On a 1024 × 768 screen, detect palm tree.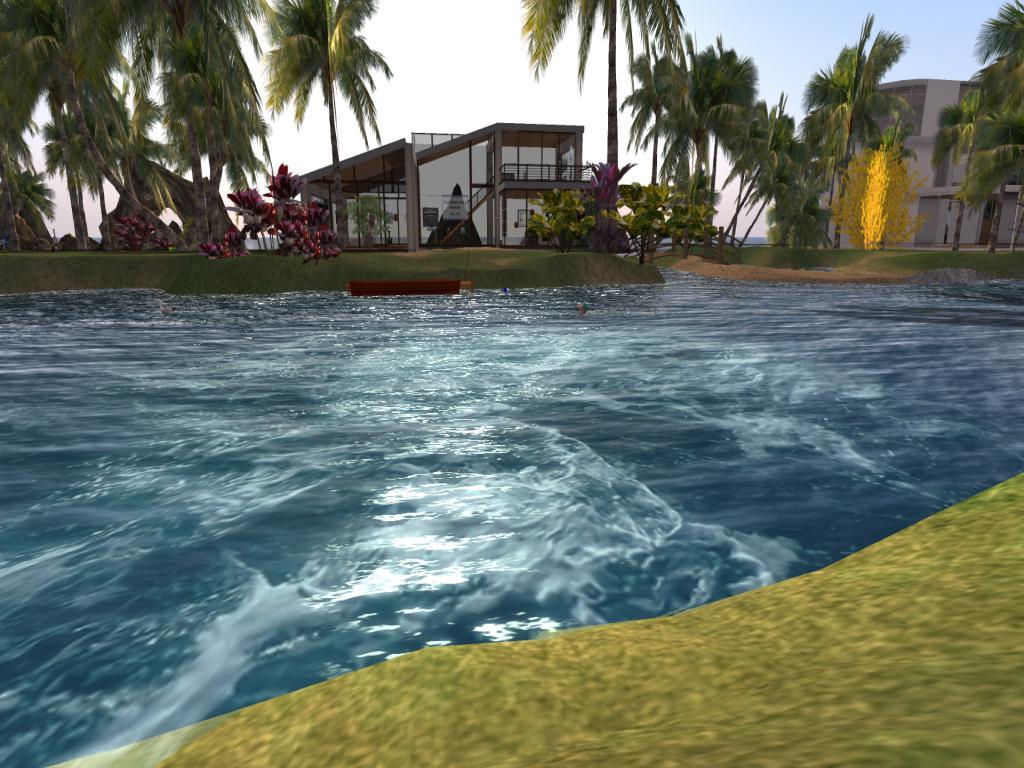
box(714, 104, 767, 266).
